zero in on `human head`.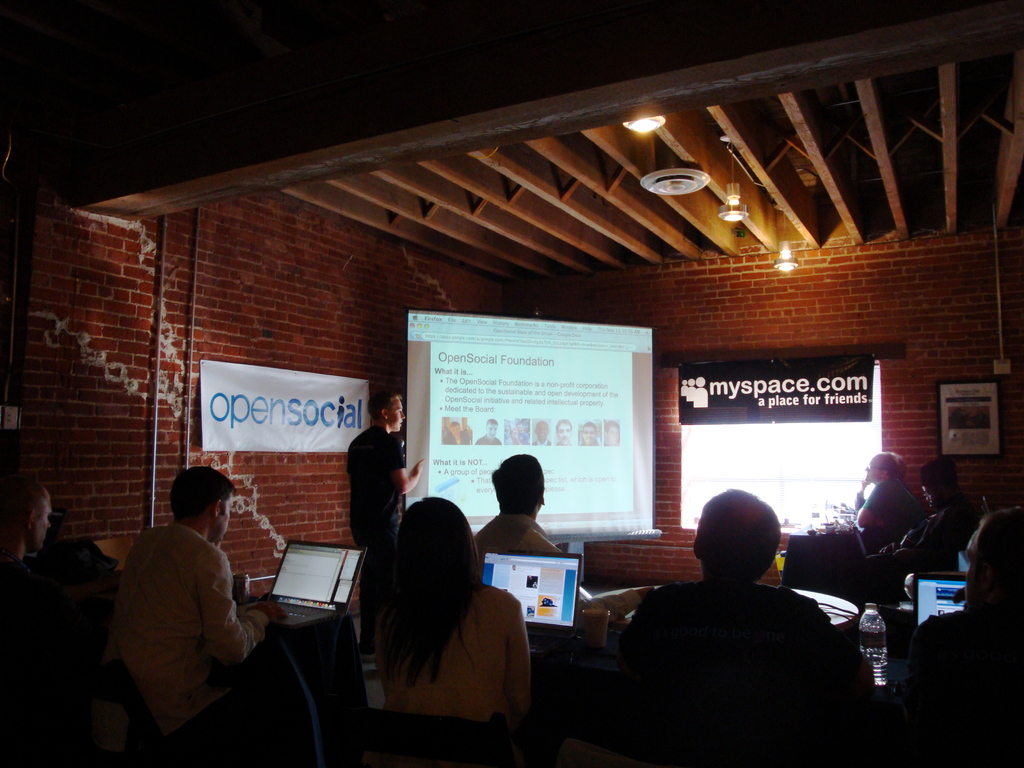
Zeroed in: select_region(481, 415, 499, 438).
